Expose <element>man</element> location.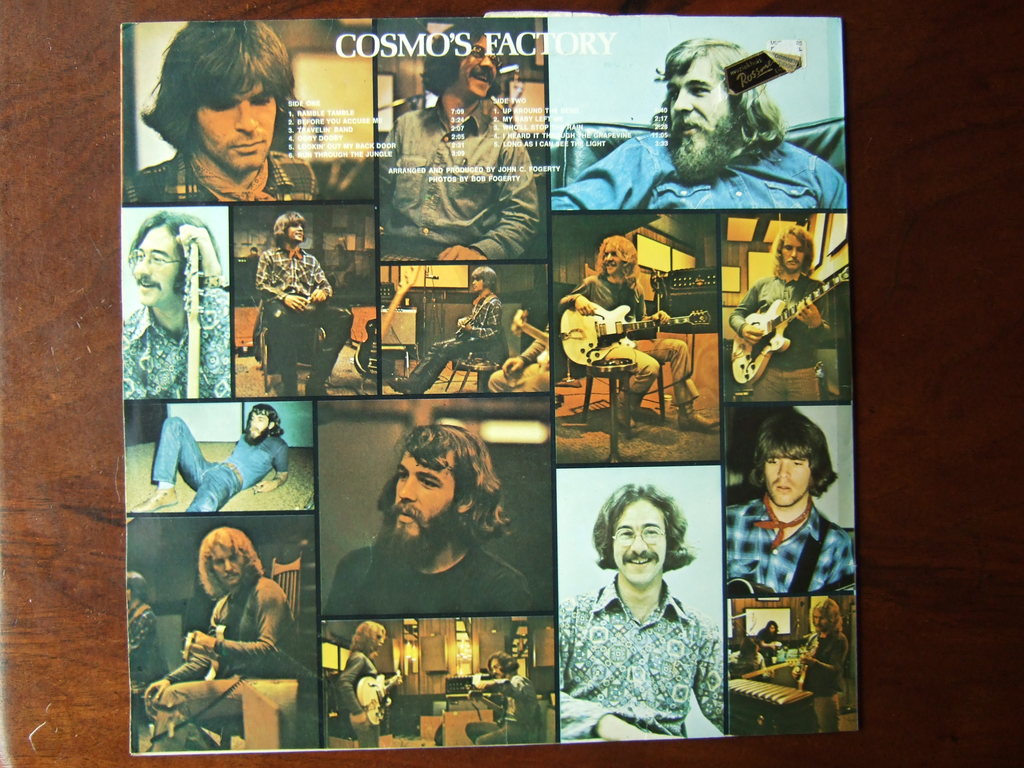
Exposed at 251 209 351 394.
